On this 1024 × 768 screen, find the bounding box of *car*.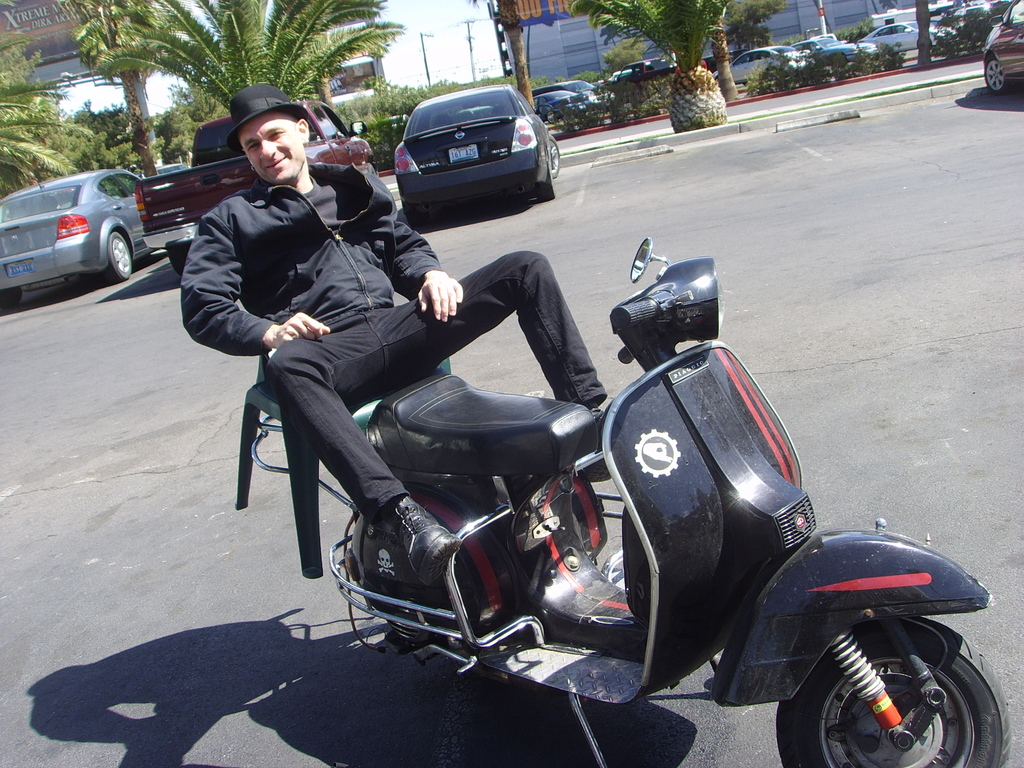
Bounding box: 727:45:817:101.
